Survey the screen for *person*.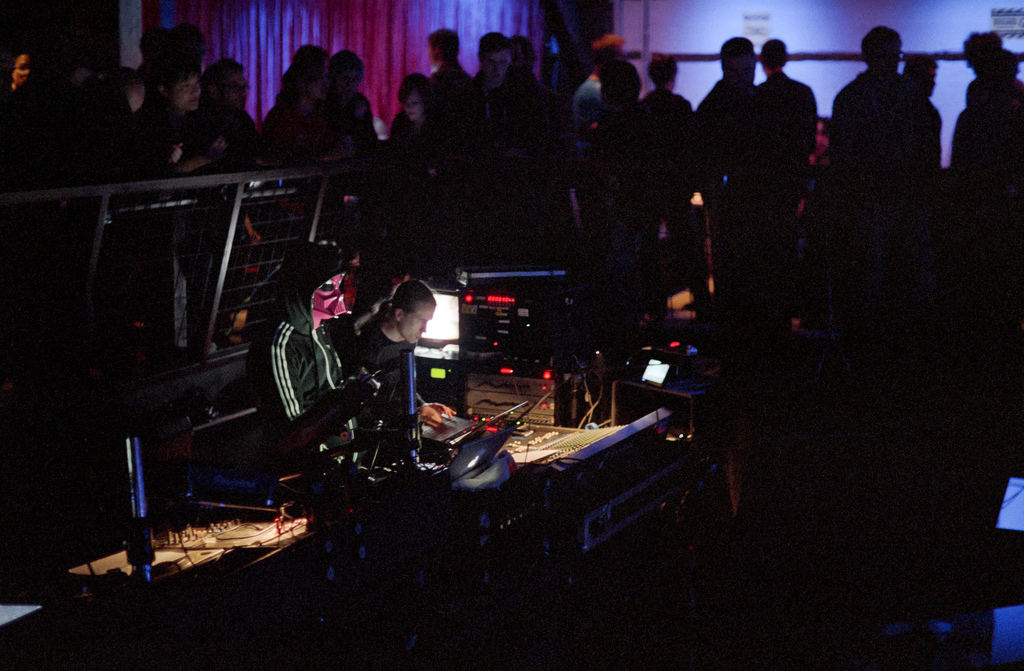
Survey found: Rect(754, 38, 822, 288).
